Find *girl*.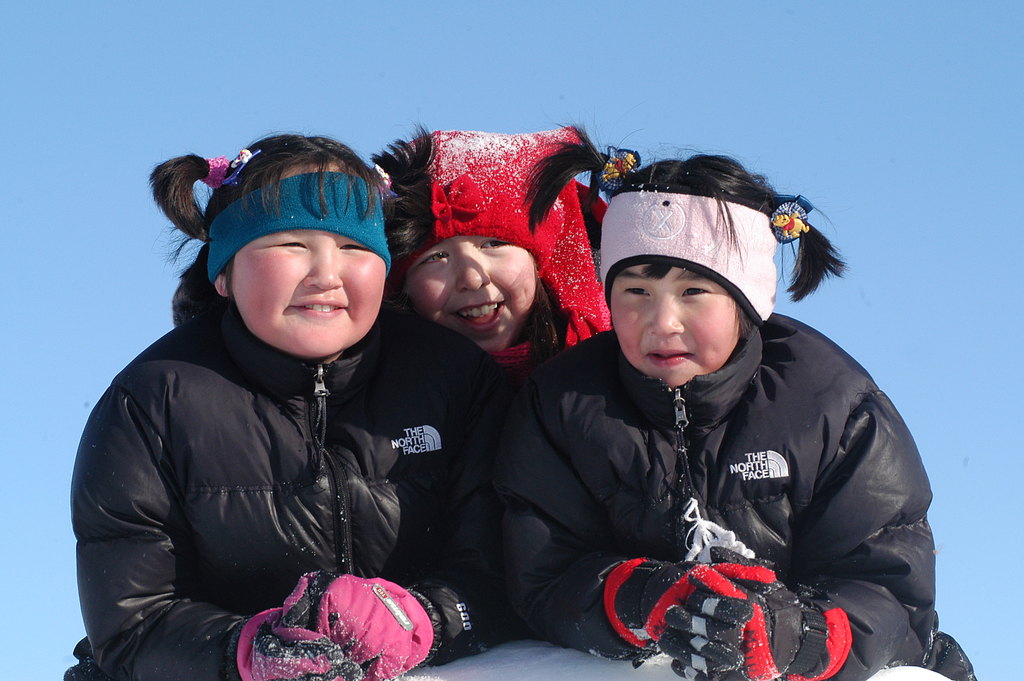
x1=73, y1=127, x2=509, y2=680.
